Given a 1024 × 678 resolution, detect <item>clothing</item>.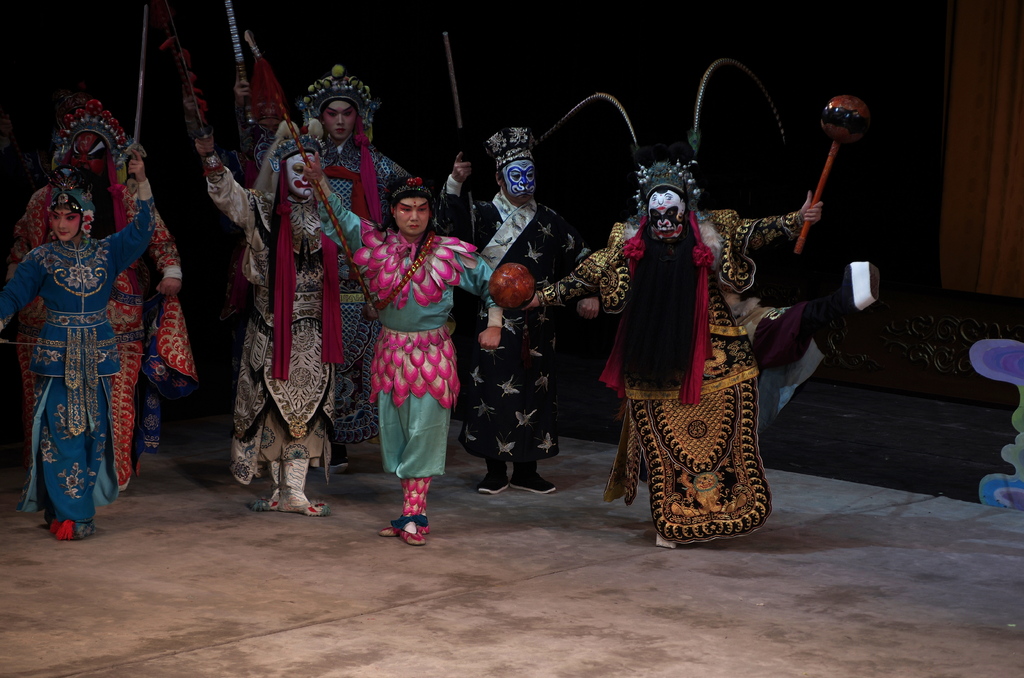
[left=12, top=176, right=200, bottom=485].
